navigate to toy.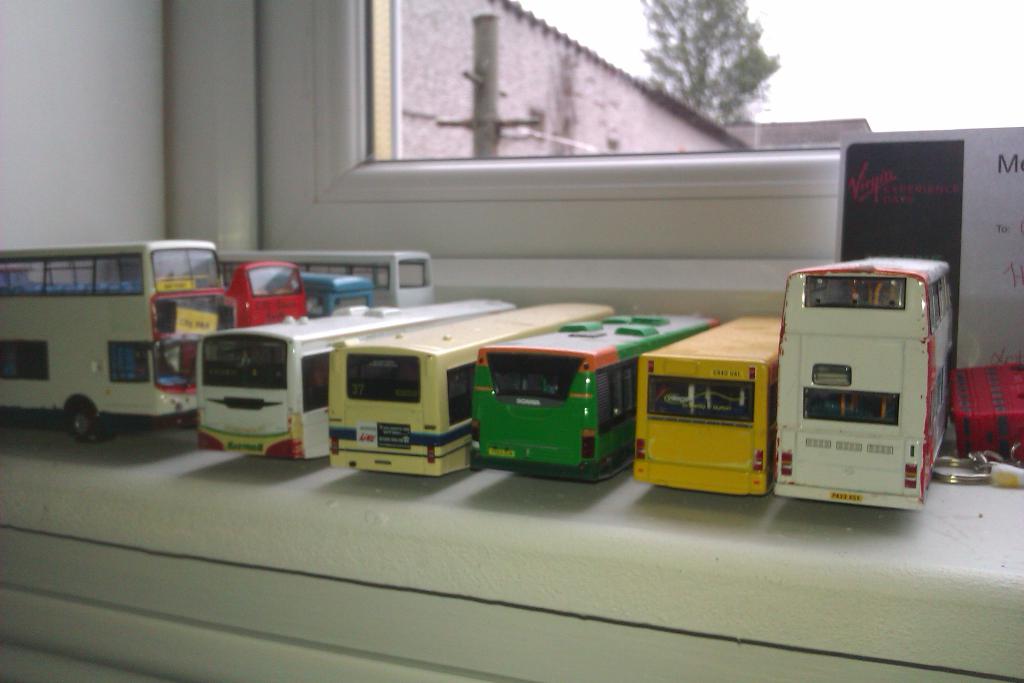
Navigation target: crop(211, 243, 438, 299).
